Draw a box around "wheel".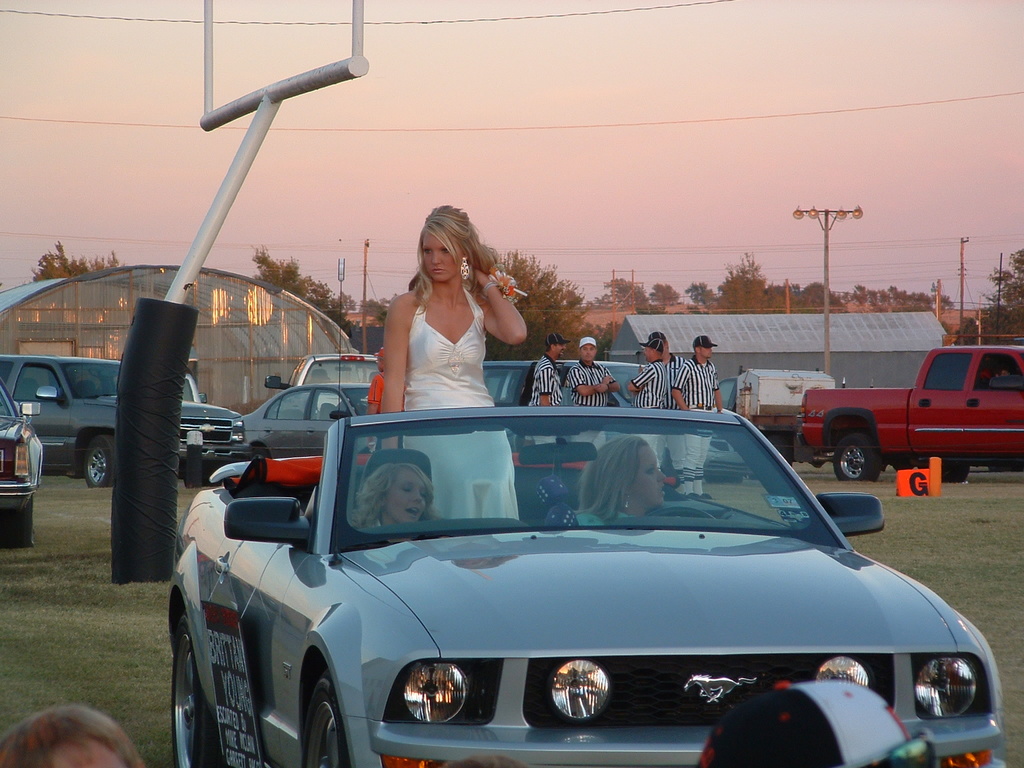
region(83, 436, 115, 486).
